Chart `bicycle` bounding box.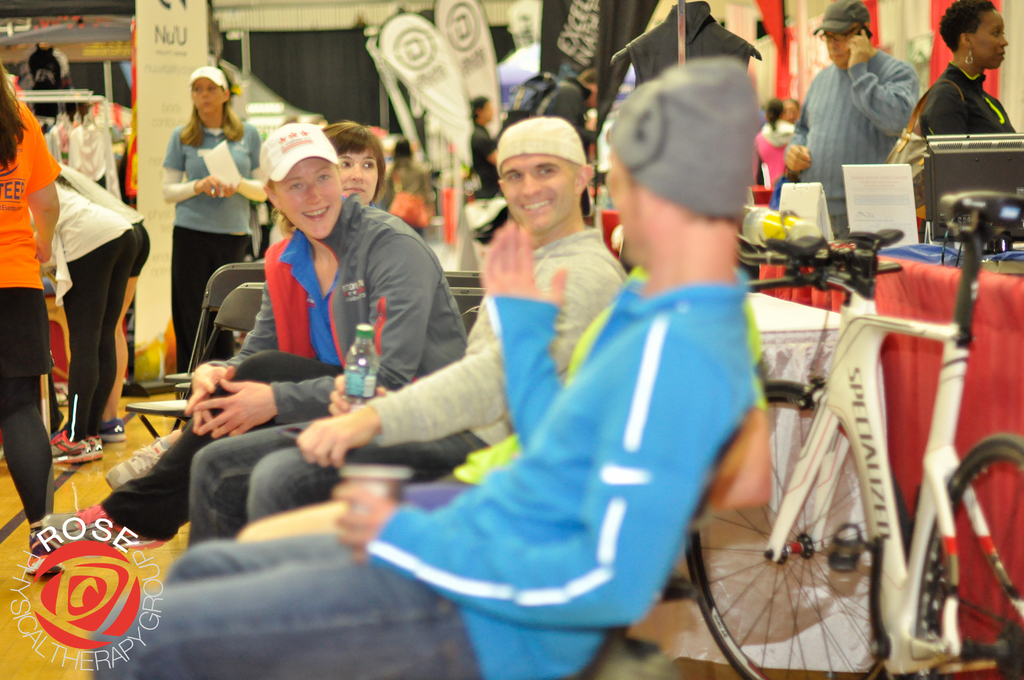
Charted: bbox=(682, 195, 1023, 679).
